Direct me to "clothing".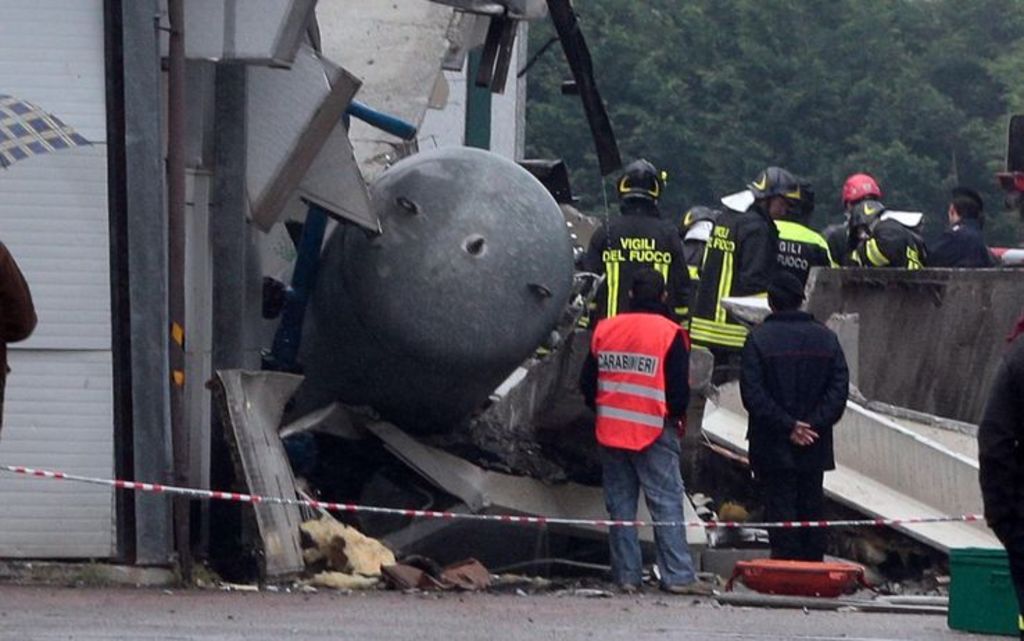
Direction: bbox=[688, 204, 776, 366].
